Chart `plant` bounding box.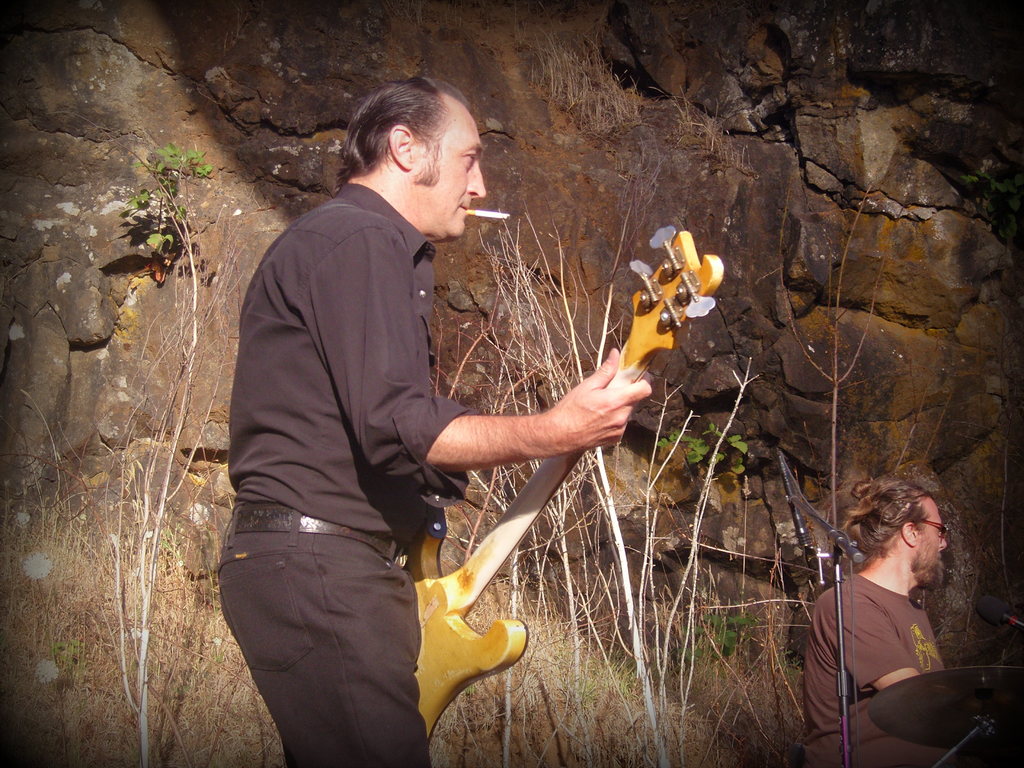
Charted: bbox=(536, 35, 656, 157).
